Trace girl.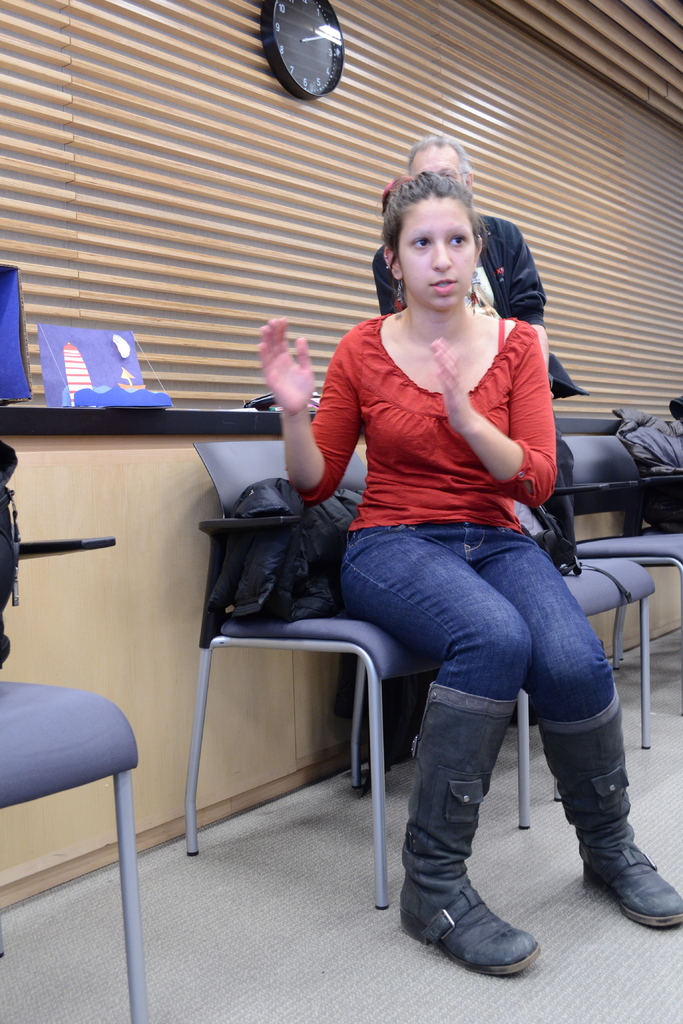
Traced to crop(262, 165, 680, 972).
